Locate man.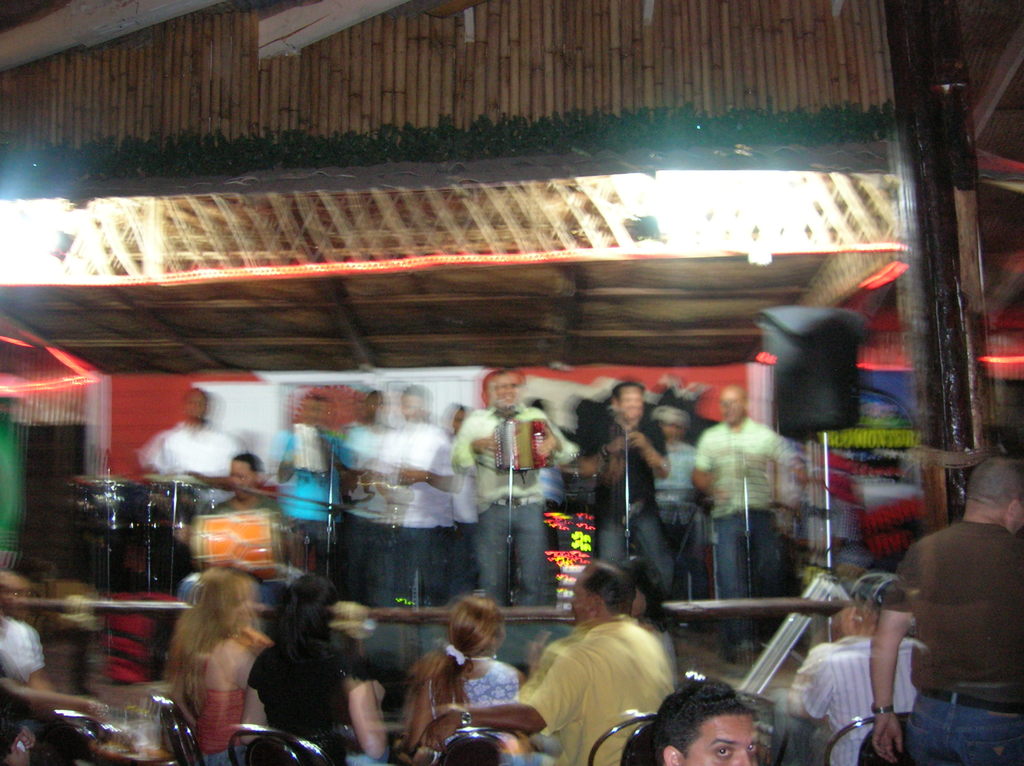
Bounding box: <bbox>866, 459, 1023, 765</bbox>.
